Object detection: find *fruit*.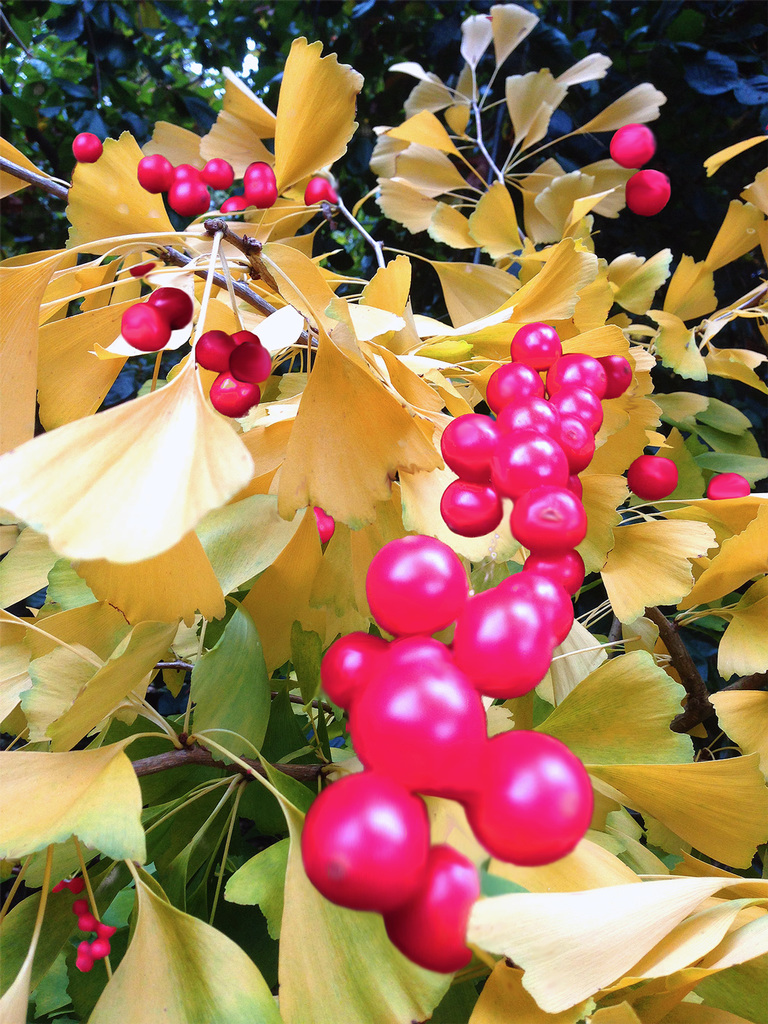
locate(137, 153, 175, 193).
